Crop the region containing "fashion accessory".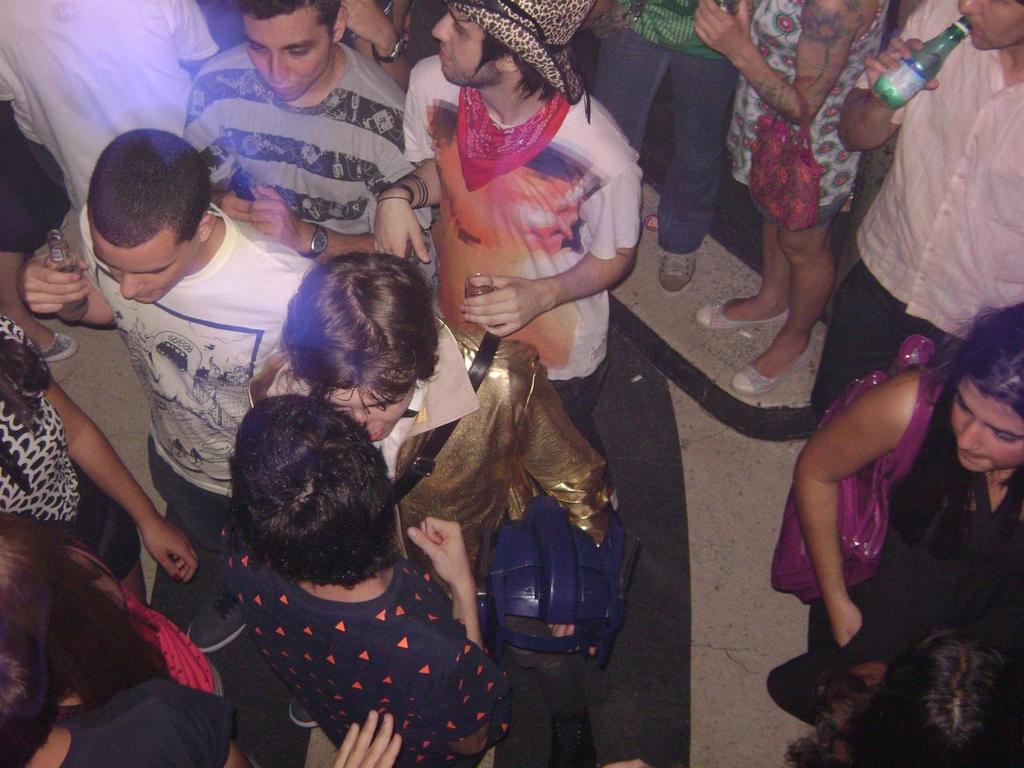
Crop region: [186,622,246,651].
